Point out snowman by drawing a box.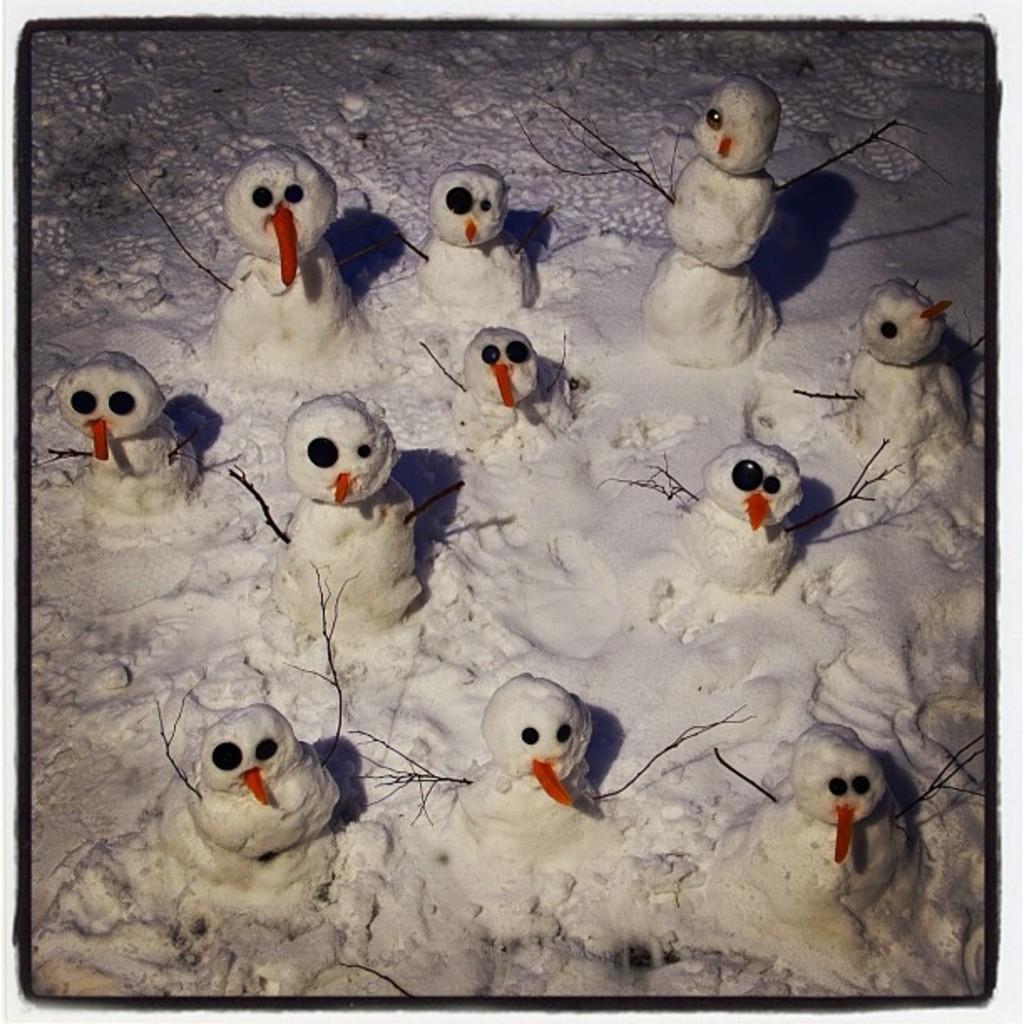
[358,161,556,321].
